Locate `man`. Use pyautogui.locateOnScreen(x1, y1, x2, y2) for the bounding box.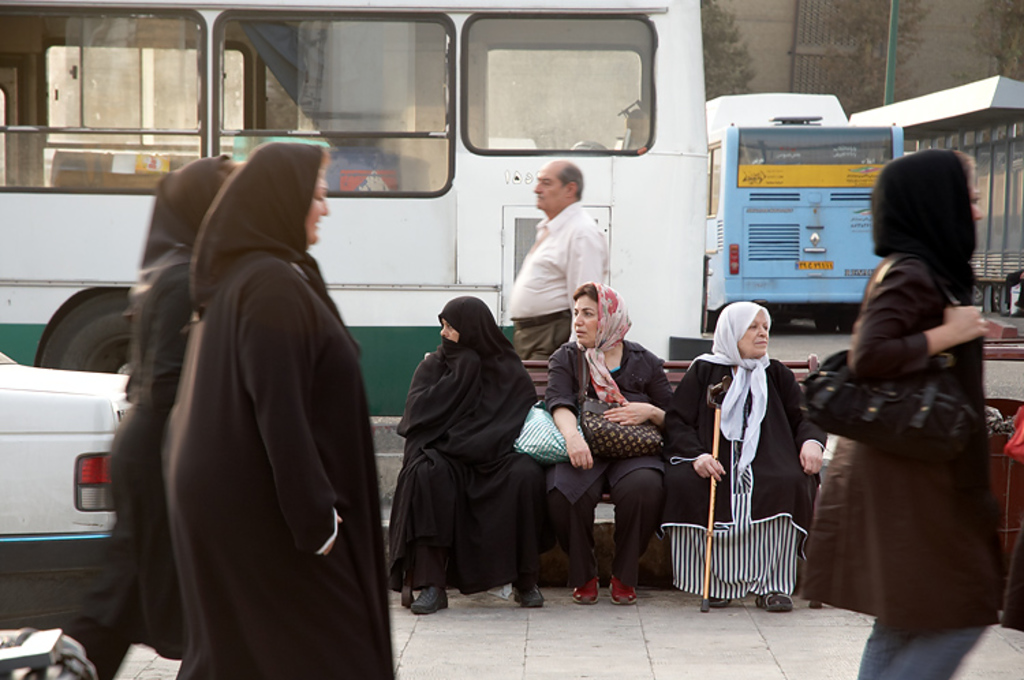
pyautogui.locateOnScreen(504, 161, 603, 380).
